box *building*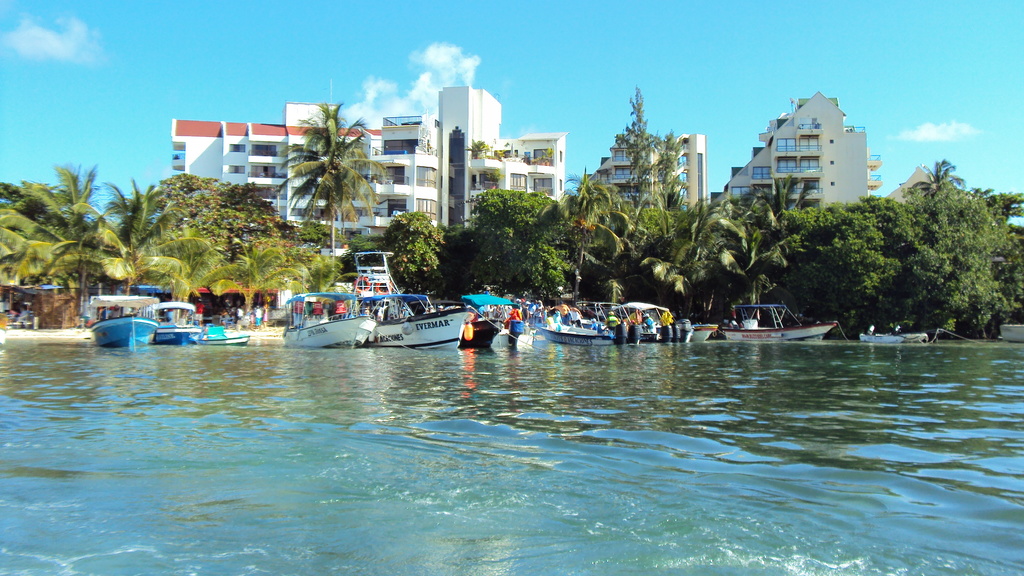
locate(719, 95, 867, 205)
